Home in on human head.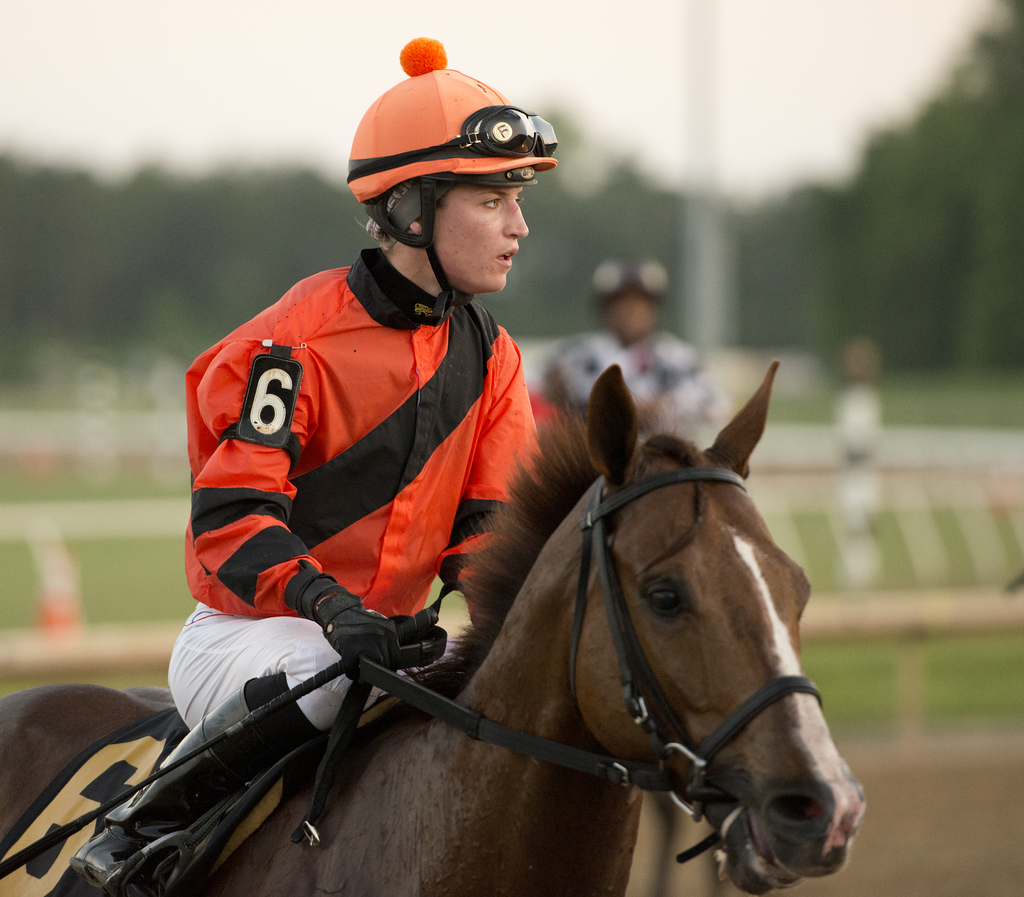
Homed in at locate(342, 52, 571, 278).
